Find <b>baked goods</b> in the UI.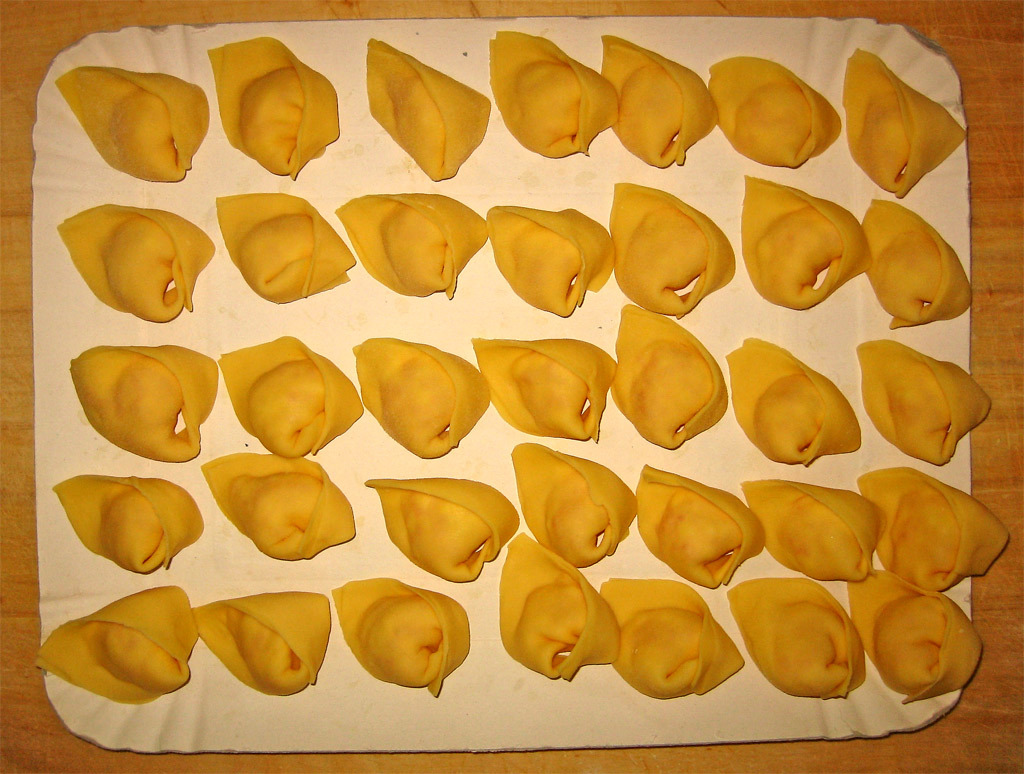
UI element at x1=367 y1=36 x2=491 y2=179.
